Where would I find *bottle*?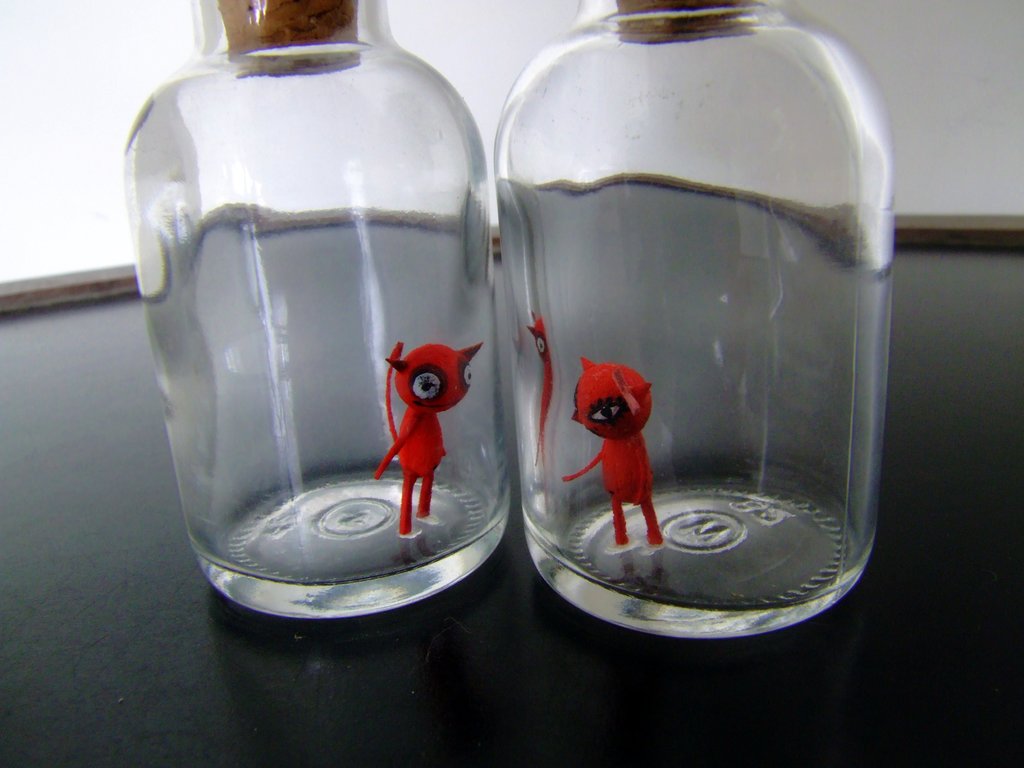
At [124,0,512,623].
